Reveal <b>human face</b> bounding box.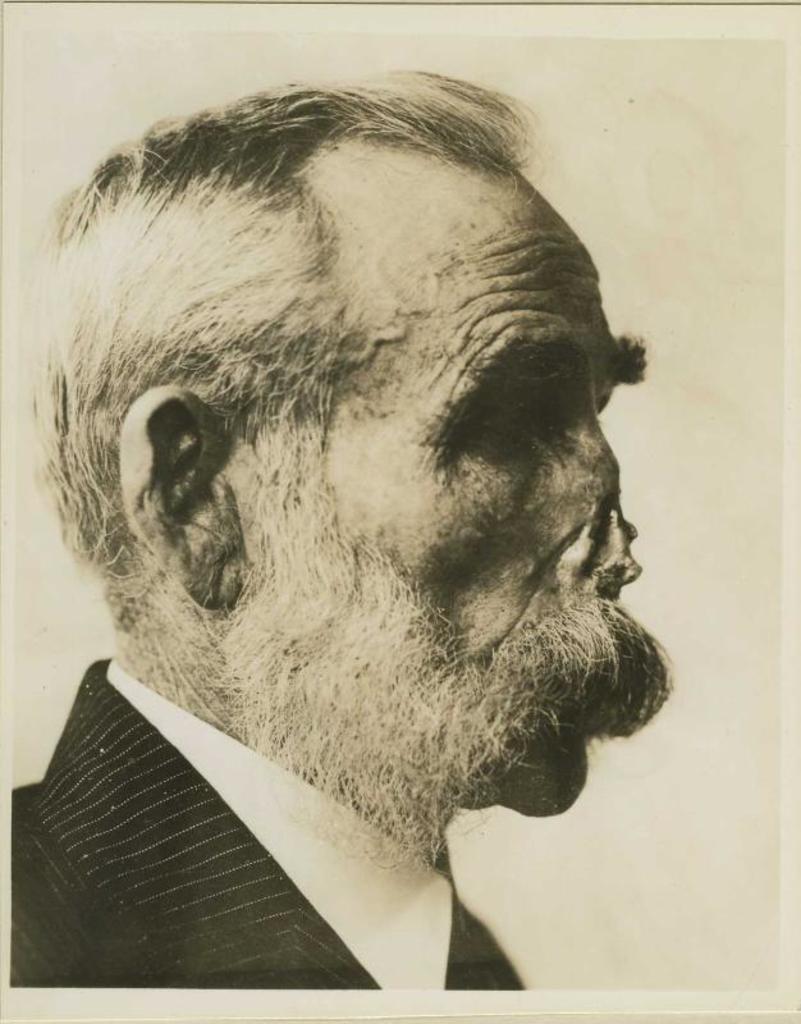
Revealed: [232, 187, 673, 818].
